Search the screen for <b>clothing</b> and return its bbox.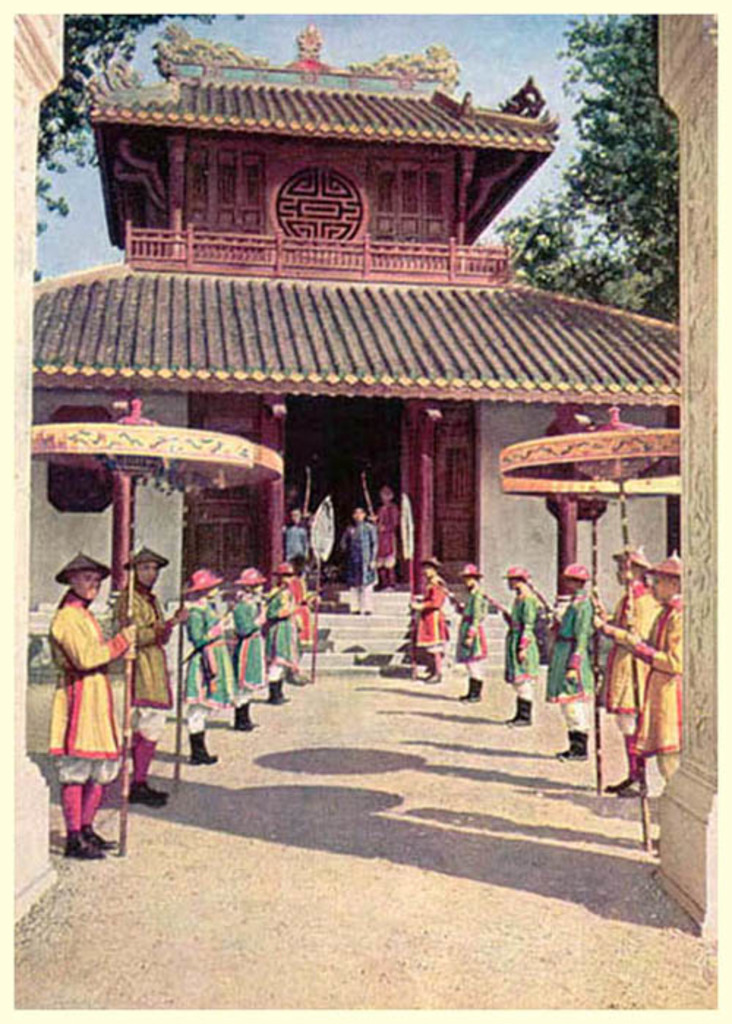
Found: pyautogui.locateOnScreen(283, 520, 307, 568).
